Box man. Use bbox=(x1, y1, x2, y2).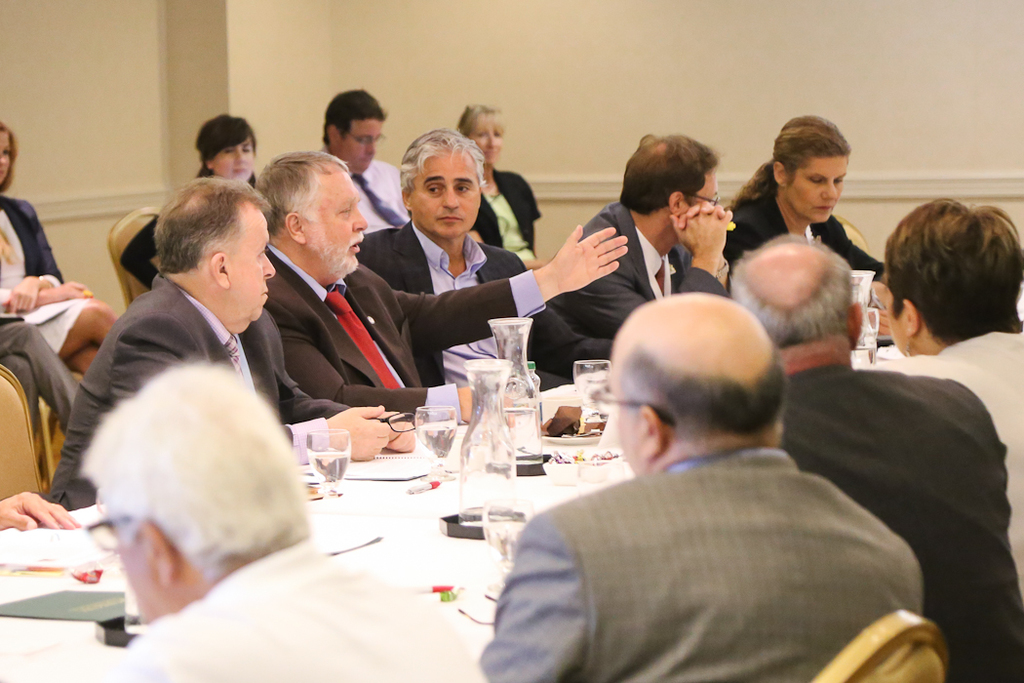
bbox=(874, 203, 1023, 574).
